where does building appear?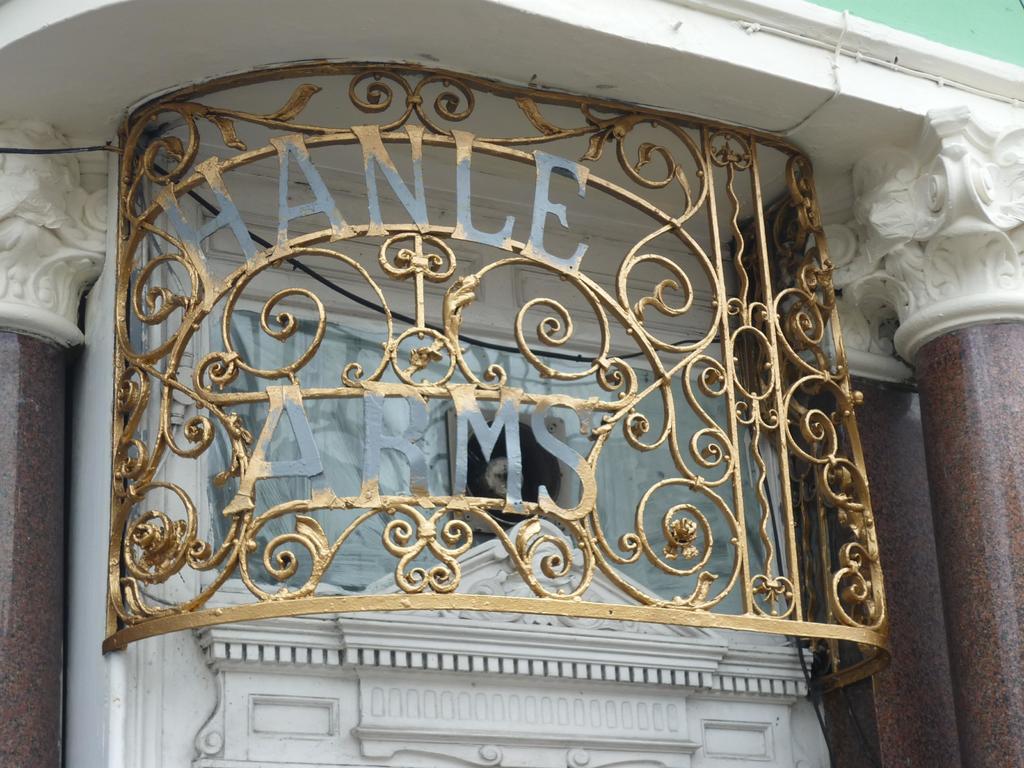
Appears at locate(0, 0, 1023, 767).
